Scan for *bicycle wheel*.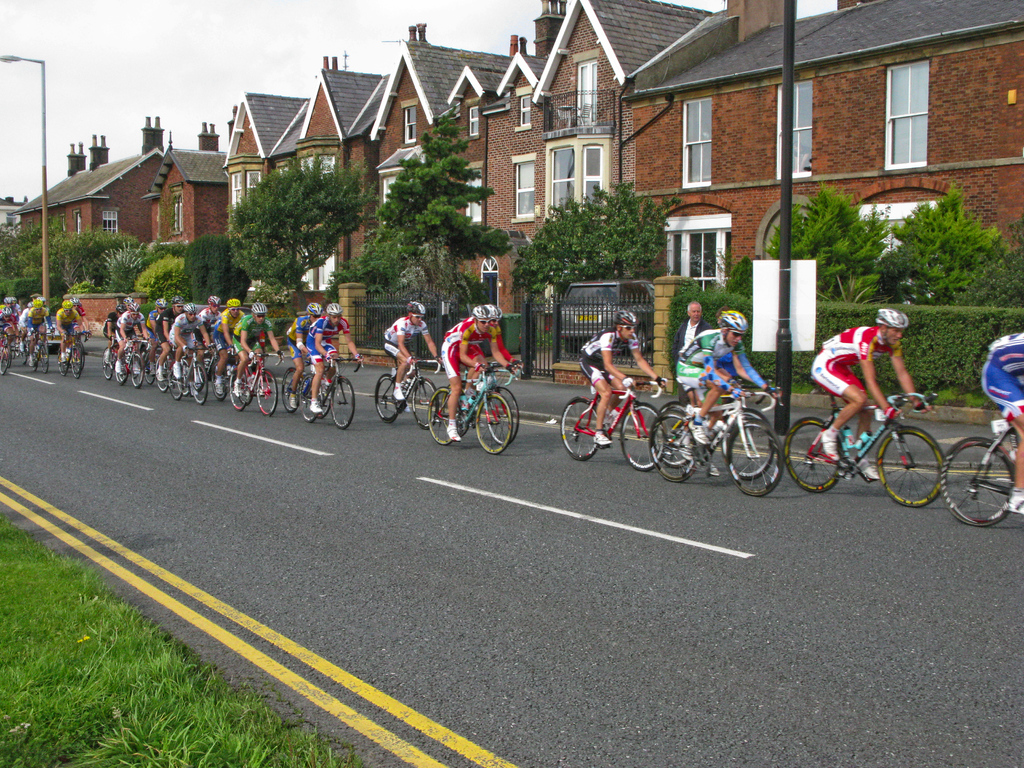
Scan result: <region>652, 413, 698, 486</region>.
